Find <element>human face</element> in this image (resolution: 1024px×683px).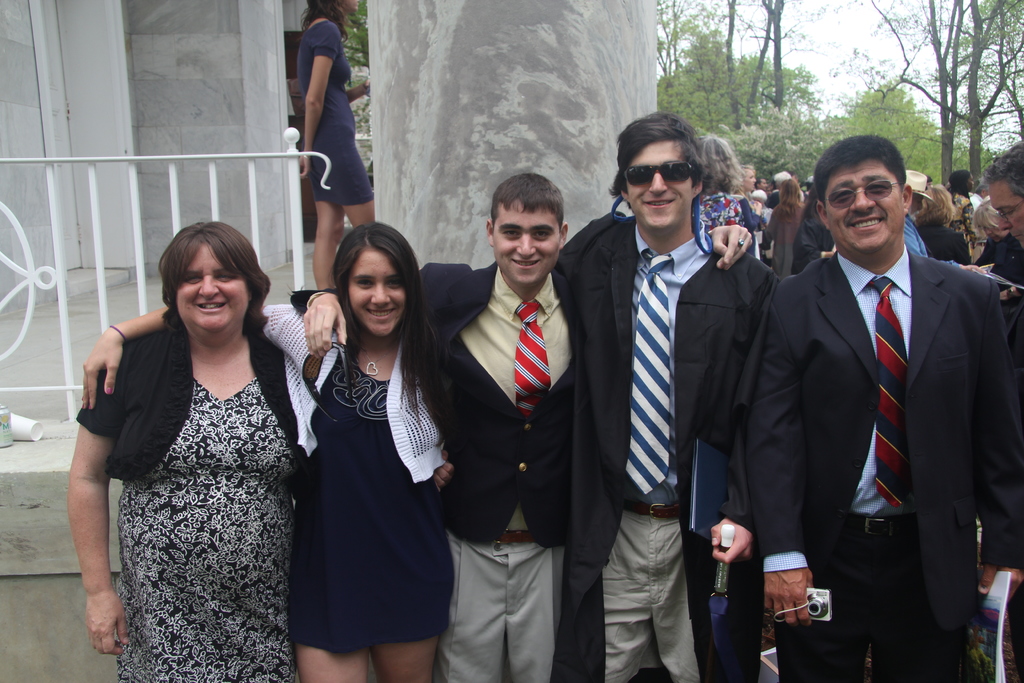
l=990, t=178, r=1023, b=245.
